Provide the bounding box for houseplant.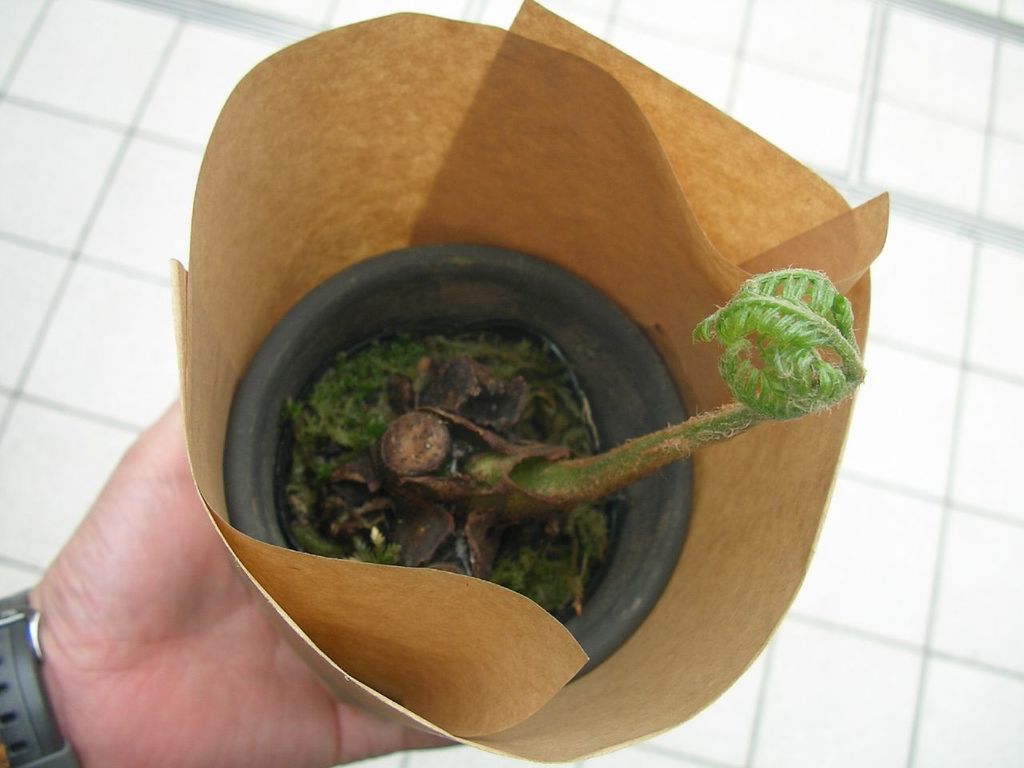
<box>215,233,871,687</box>.
